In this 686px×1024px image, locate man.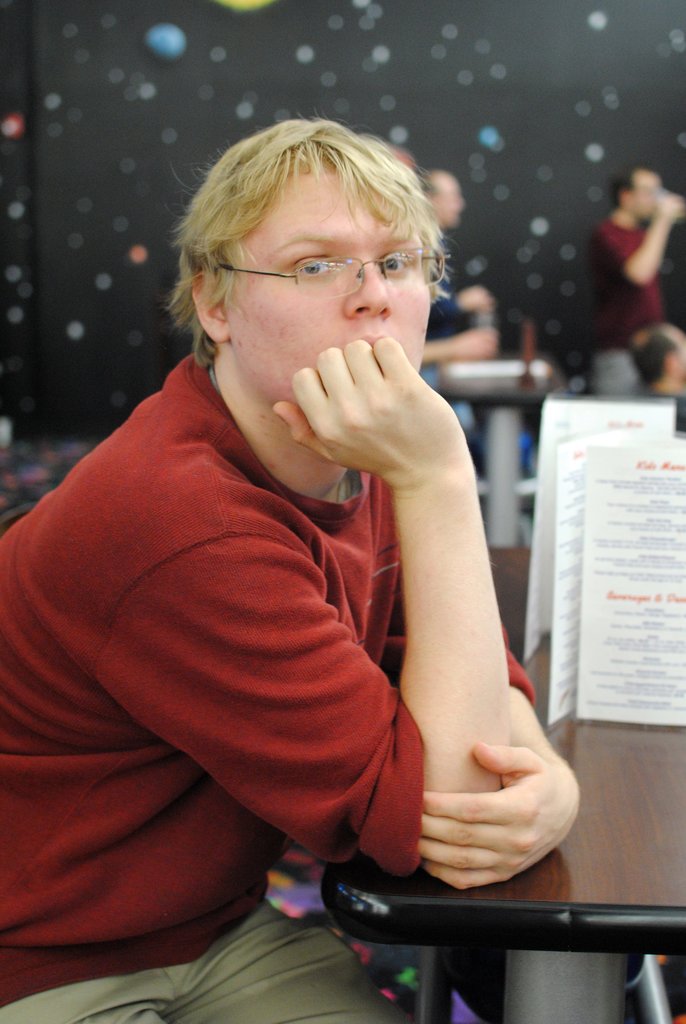
Bounding box: x1=416, y1=165, x2=498, y2=347.
